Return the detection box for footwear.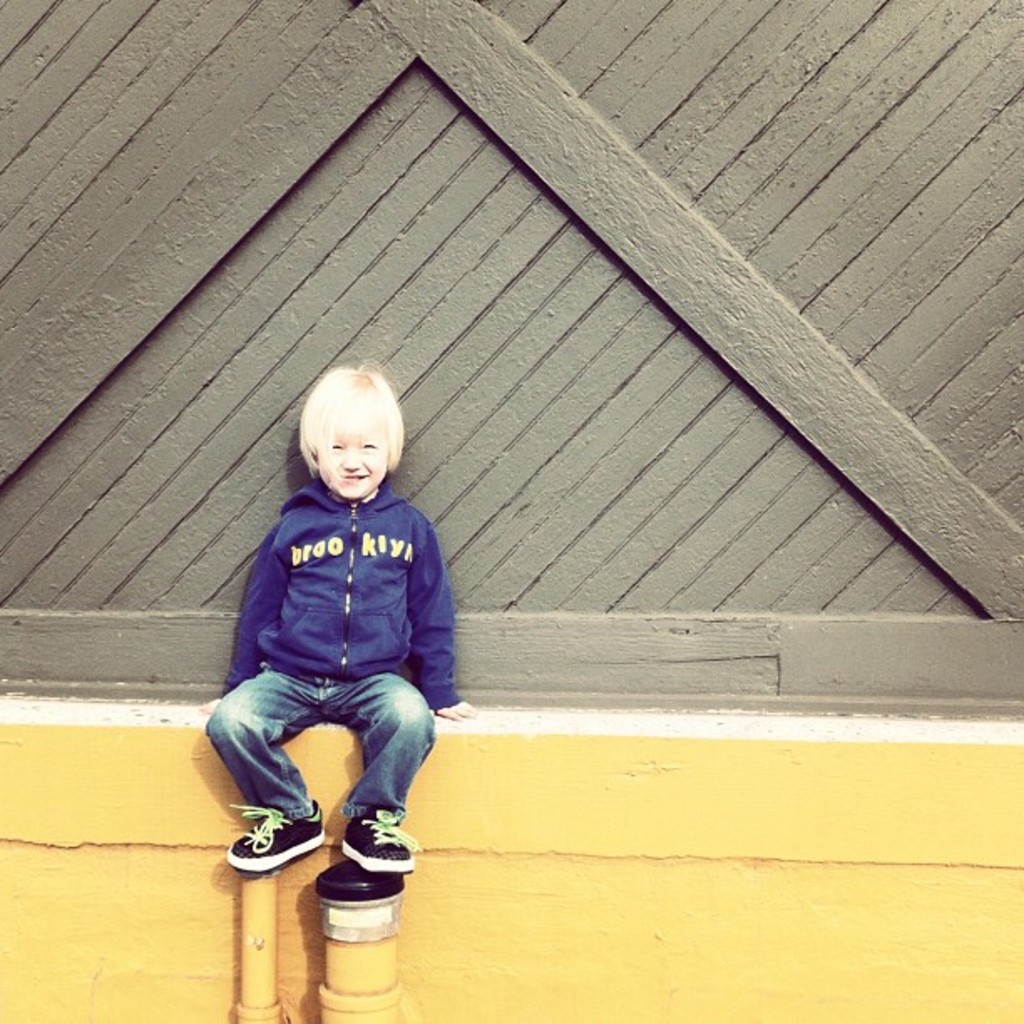
select_region(336, 805, 420, 877).
